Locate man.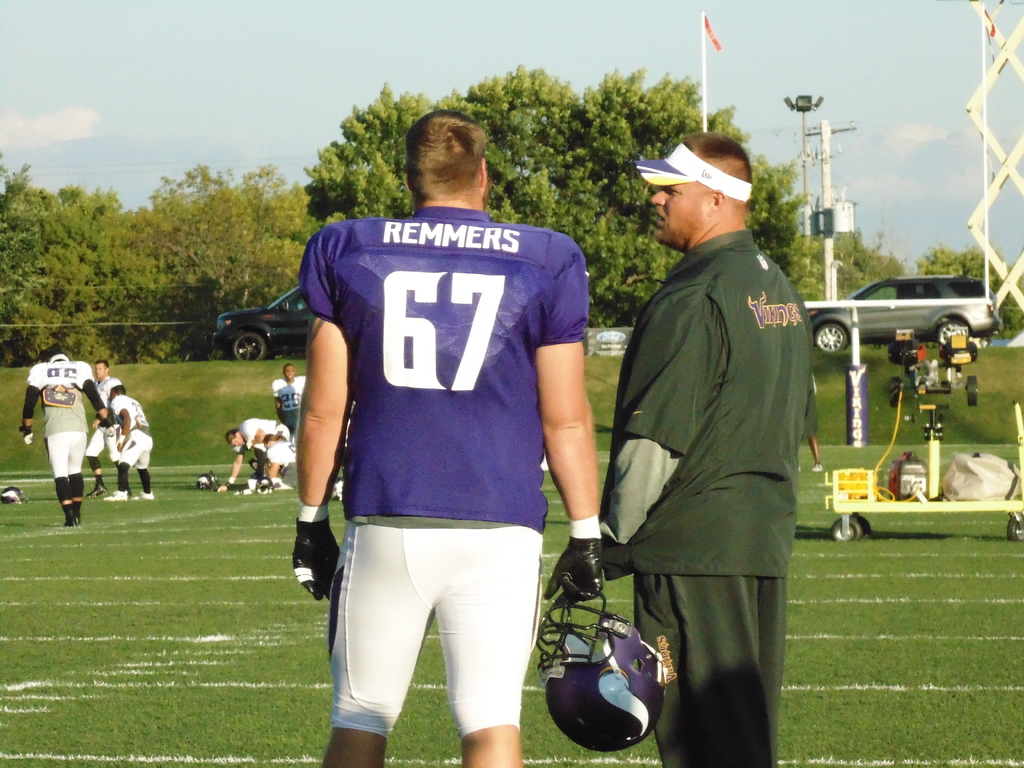
Bounding box: bbox(218, 420, 293, 490).
